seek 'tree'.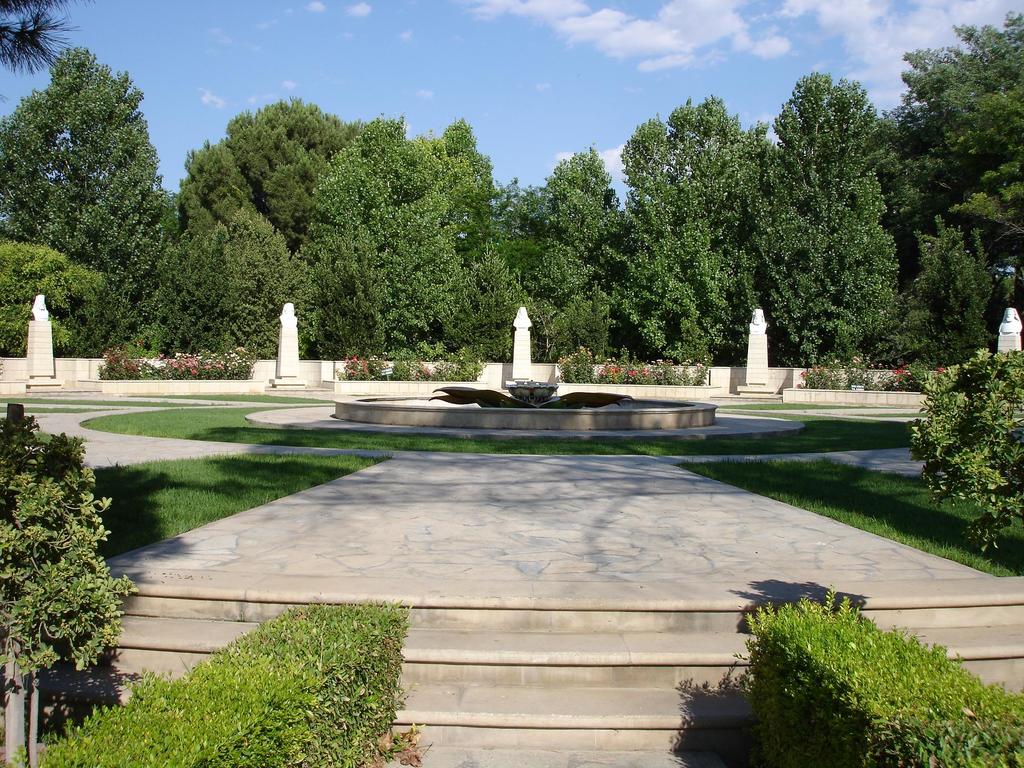
[157,212,312,359].
